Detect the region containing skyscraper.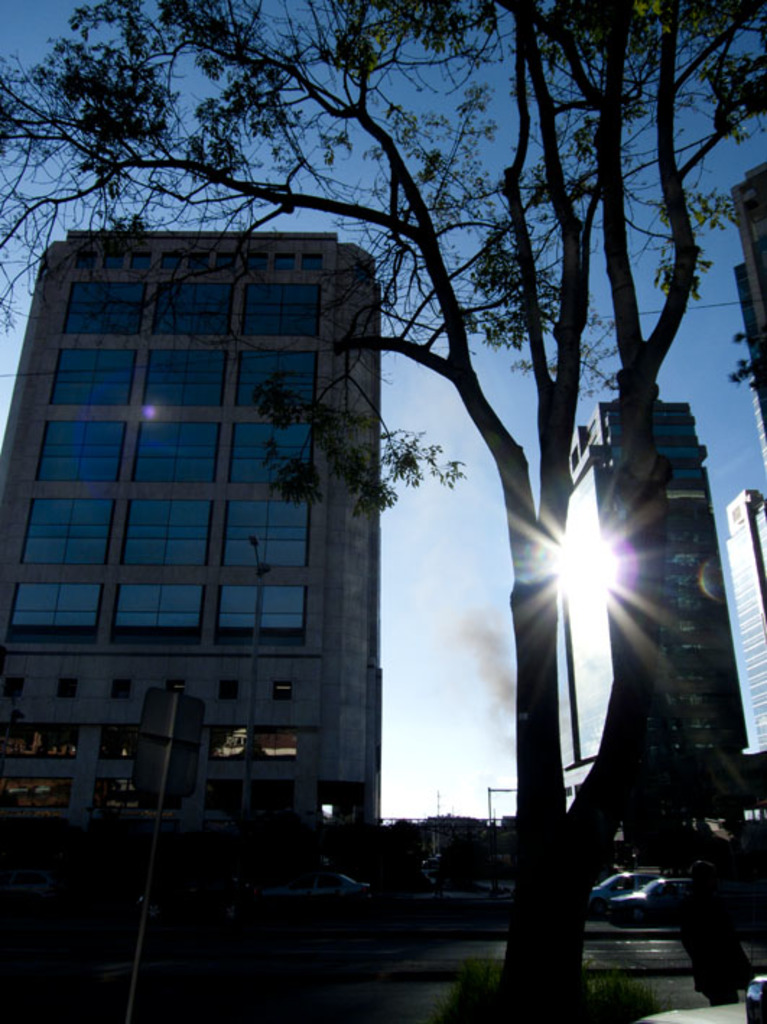
BBox(38, 61, 695, 914).
